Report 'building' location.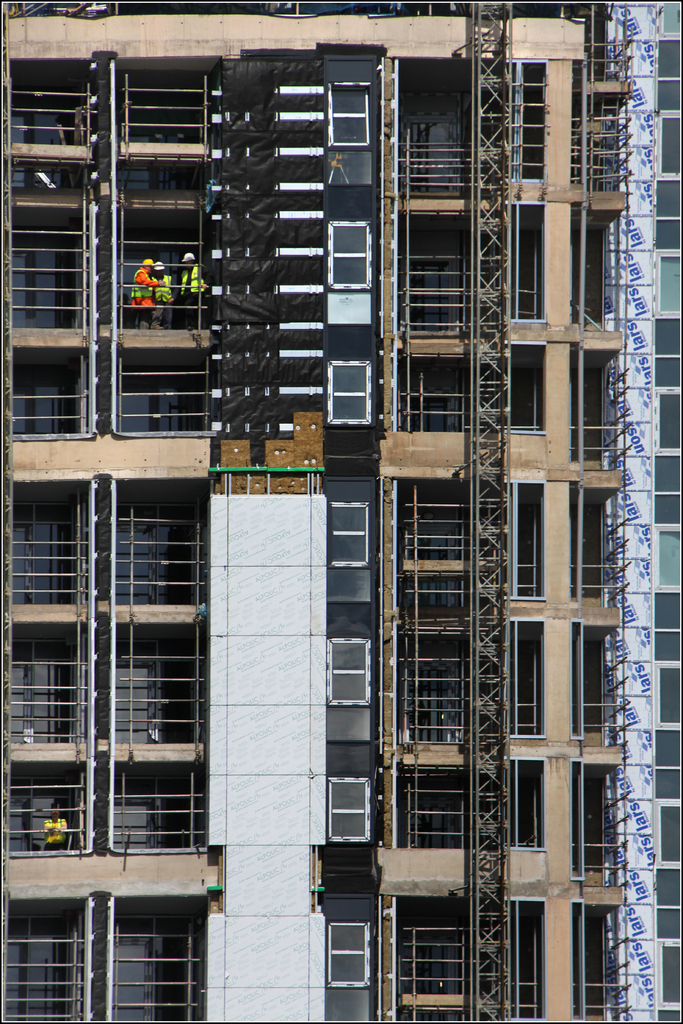
Report: rect(0, 6, 623, 1021).
